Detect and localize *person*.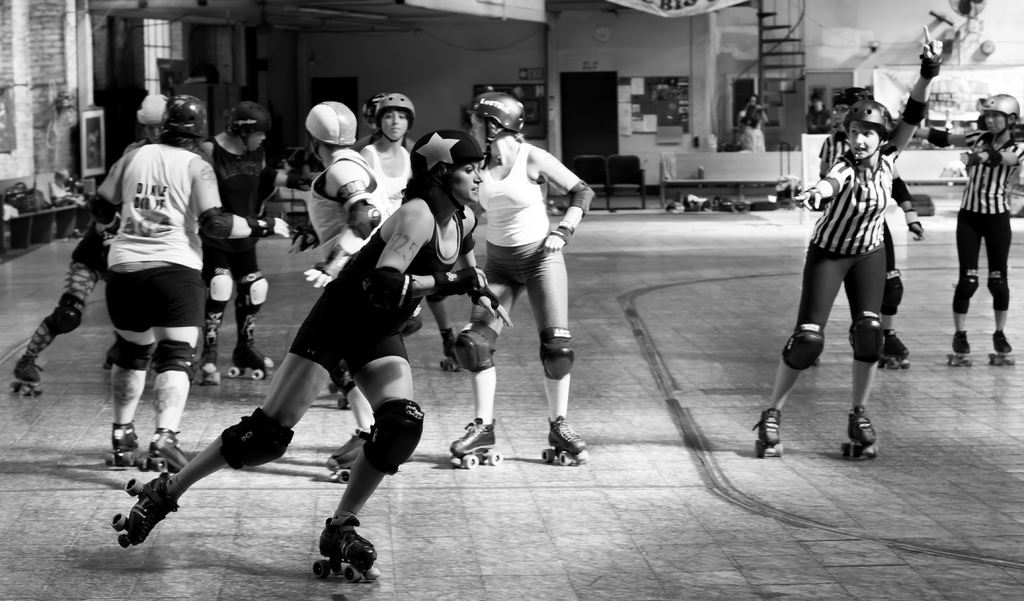
Localized at 117, 114, 520, 579.
